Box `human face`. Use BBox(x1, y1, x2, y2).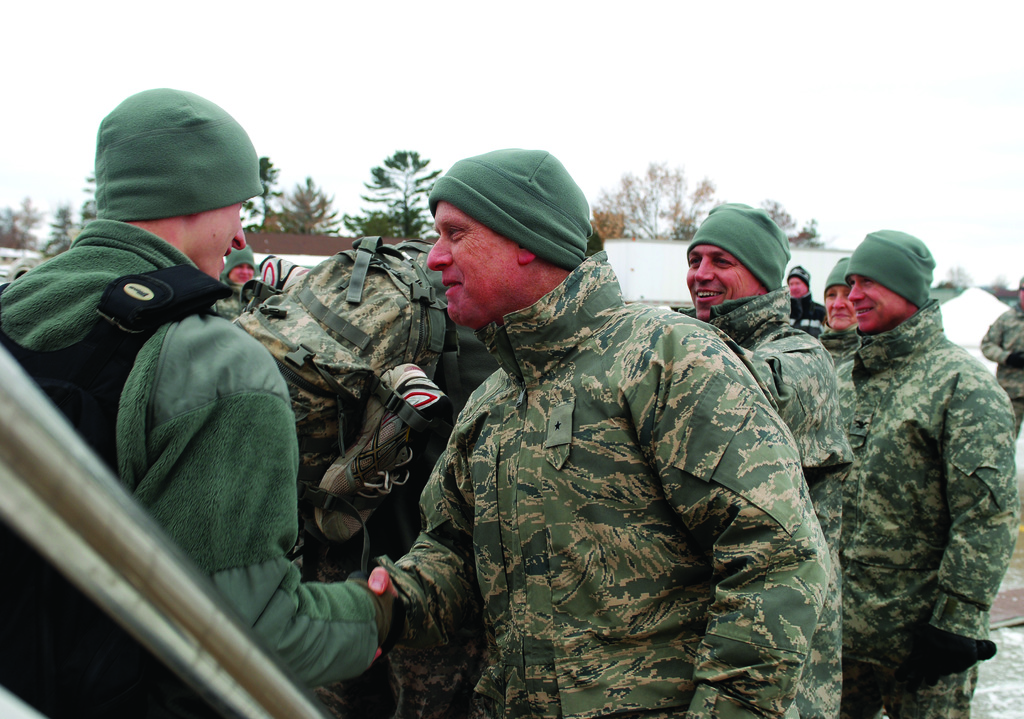
BBox(229, 265, 252, 280).
